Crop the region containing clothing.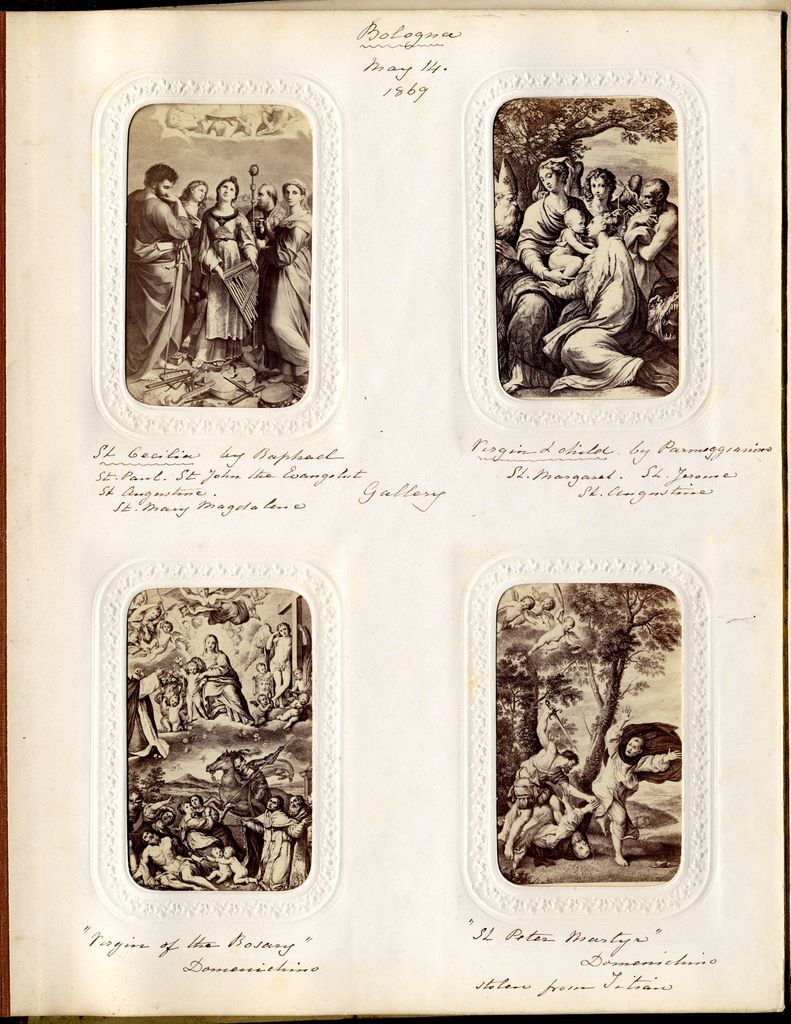
Crop region: Rect(179, 206, 202, 295).
